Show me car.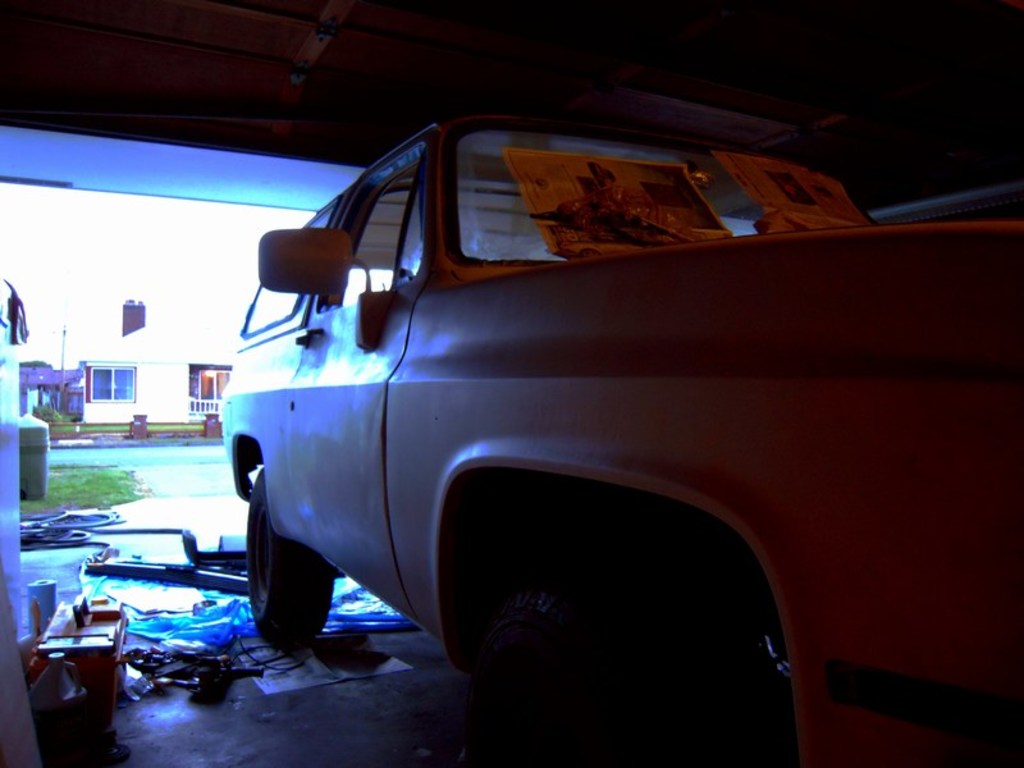
car is here: {"left": 216, "top": 116, "right": 1023, "bottom": 767}.
